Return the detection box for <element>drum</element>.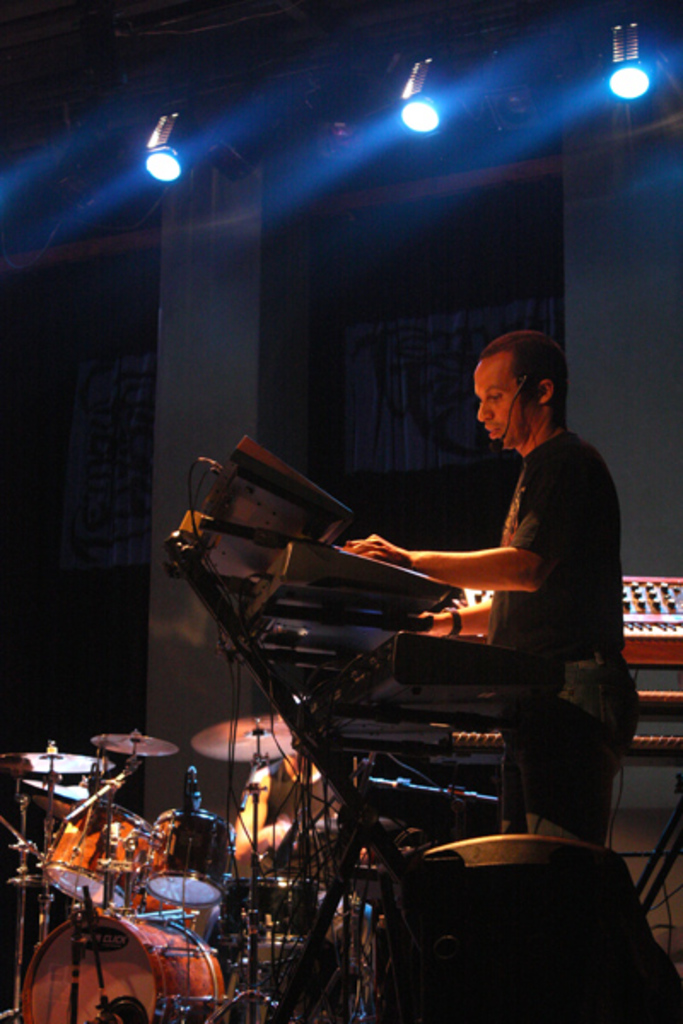
{"x1": 17, "y1": 906, "x2": 227, "y2": 1022}.
